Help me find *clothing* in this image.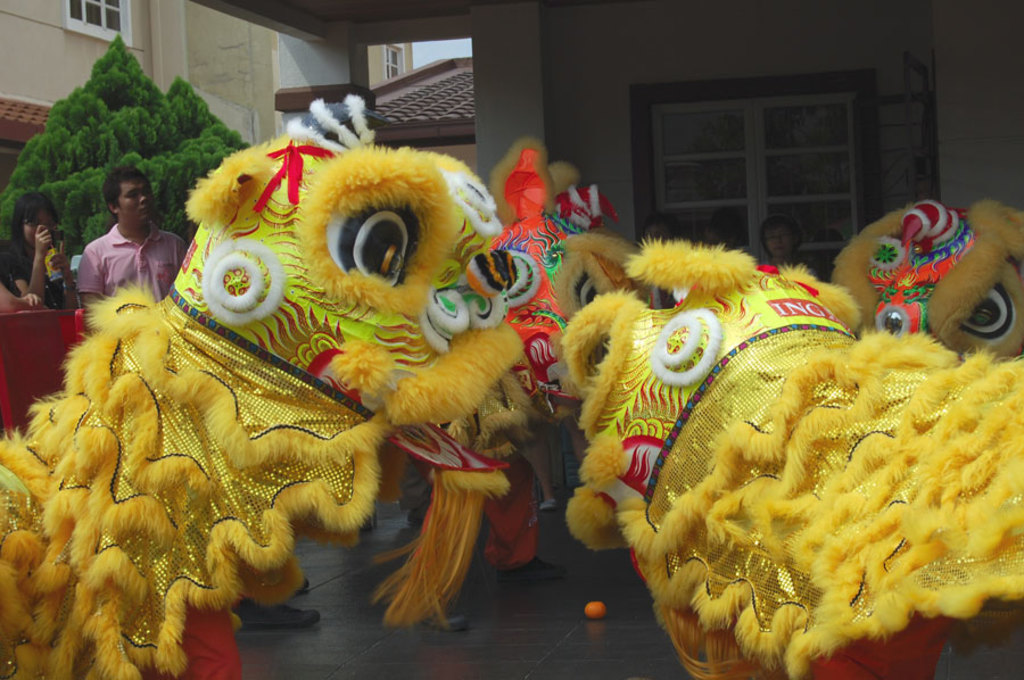
Found it: (left=0, top=238, right=76, bottom=299).
